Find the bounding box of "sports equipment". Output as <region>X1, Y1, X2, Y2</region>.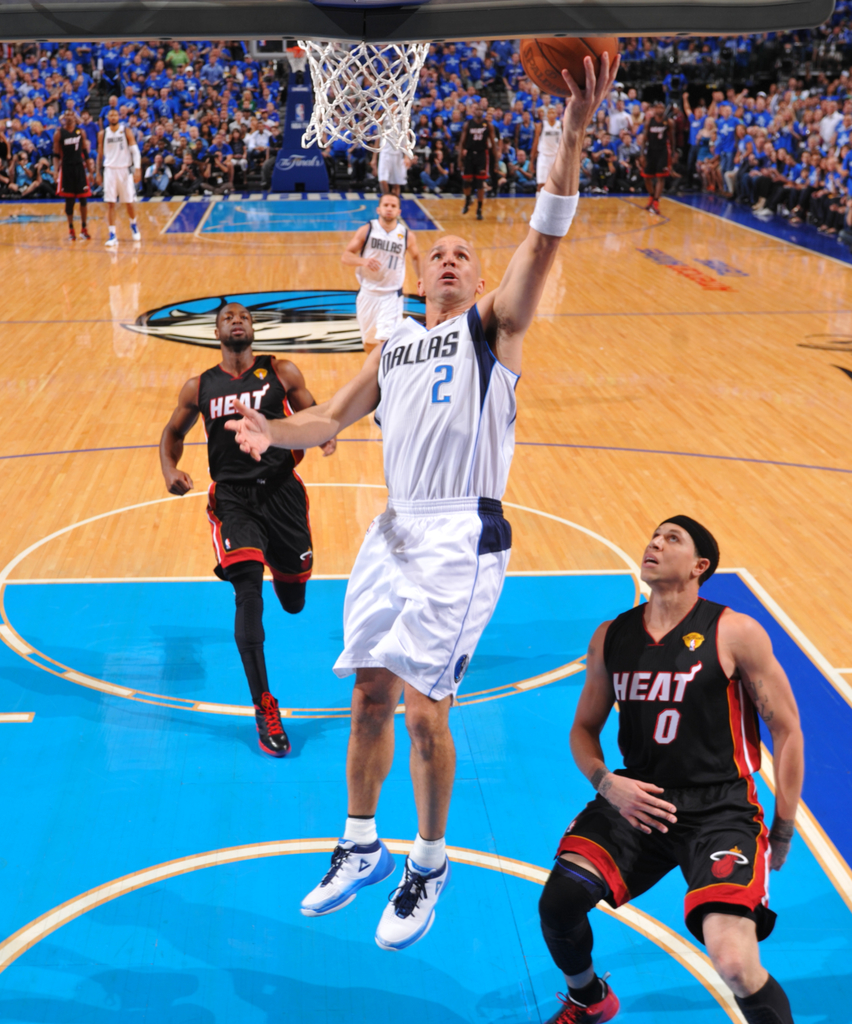
<region>302, 43, 427, 161</region>.
